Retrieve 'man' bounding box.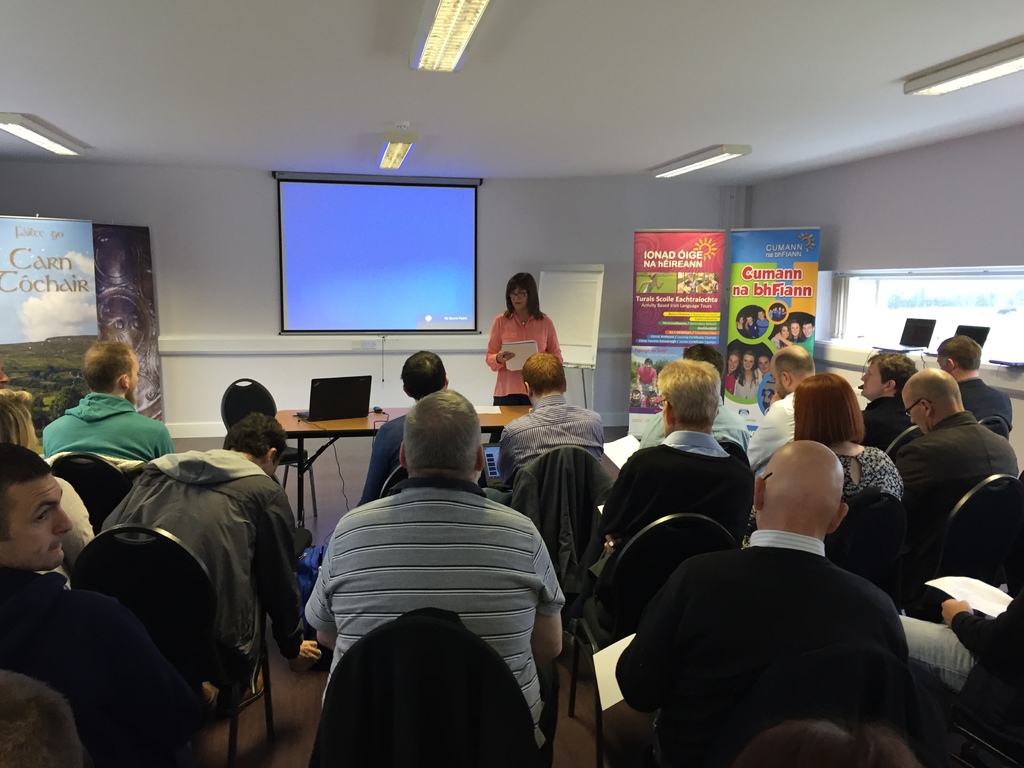
Bounding box: region(38, 335, 176, 461).
